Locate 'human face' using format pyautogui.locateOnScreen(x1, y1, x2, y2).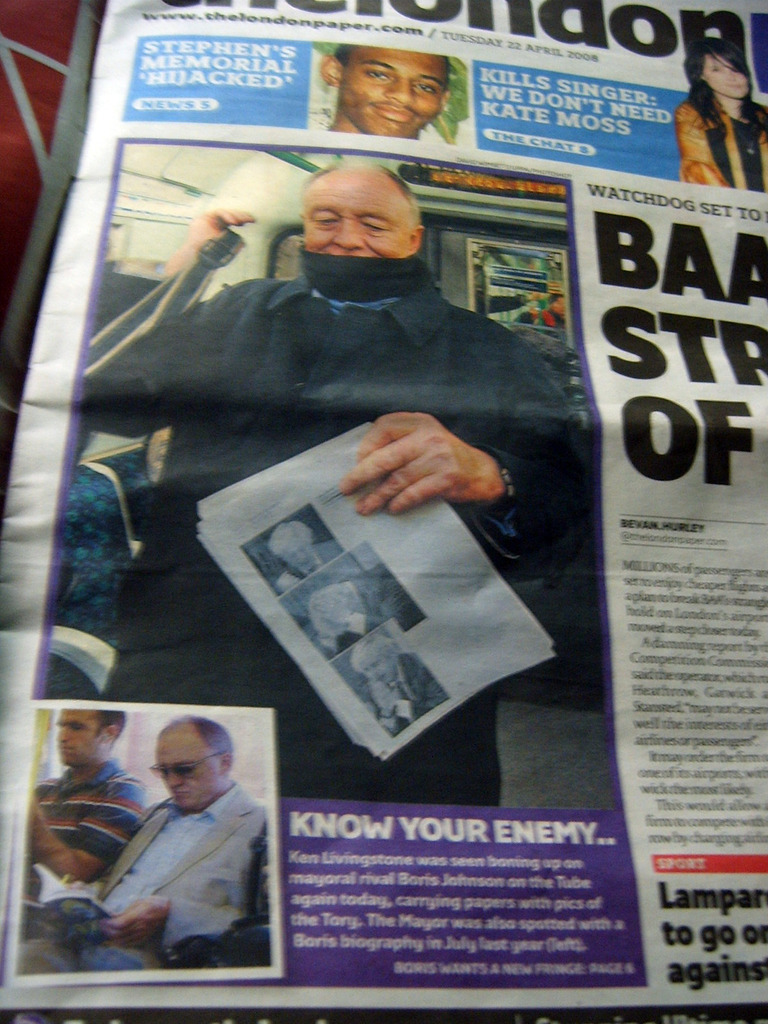
pyautogui.locateOnScreen(158, 733, 220, 808).
